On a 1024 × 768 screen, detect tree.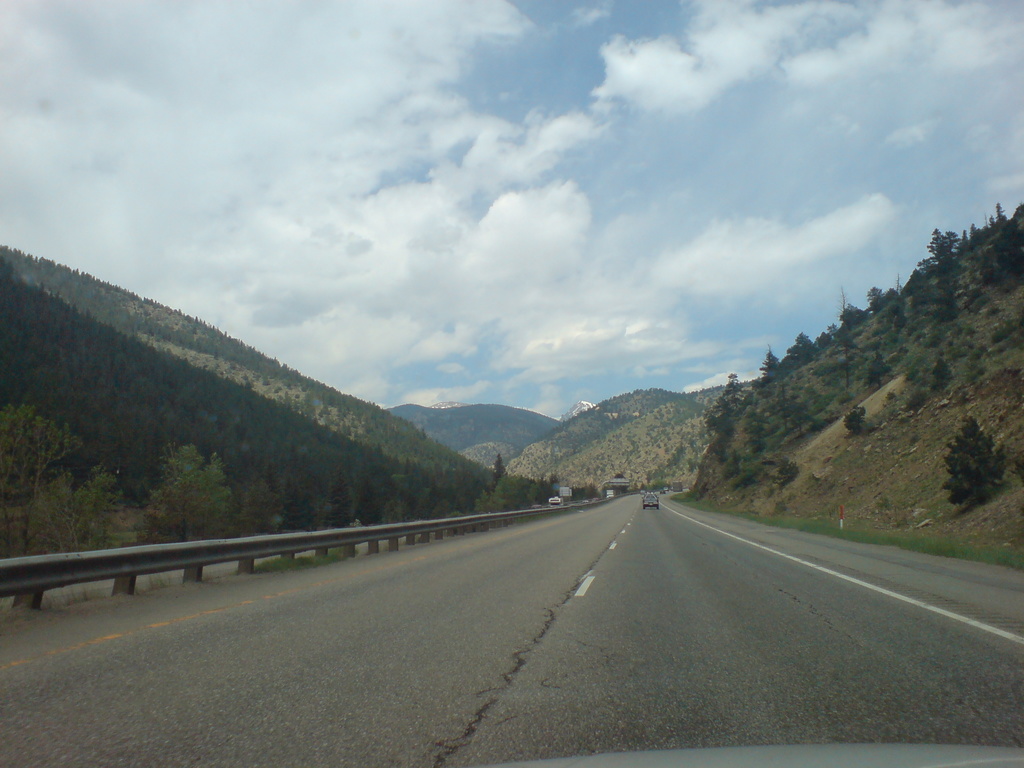
bbox=[838, 303, 862, 333].
